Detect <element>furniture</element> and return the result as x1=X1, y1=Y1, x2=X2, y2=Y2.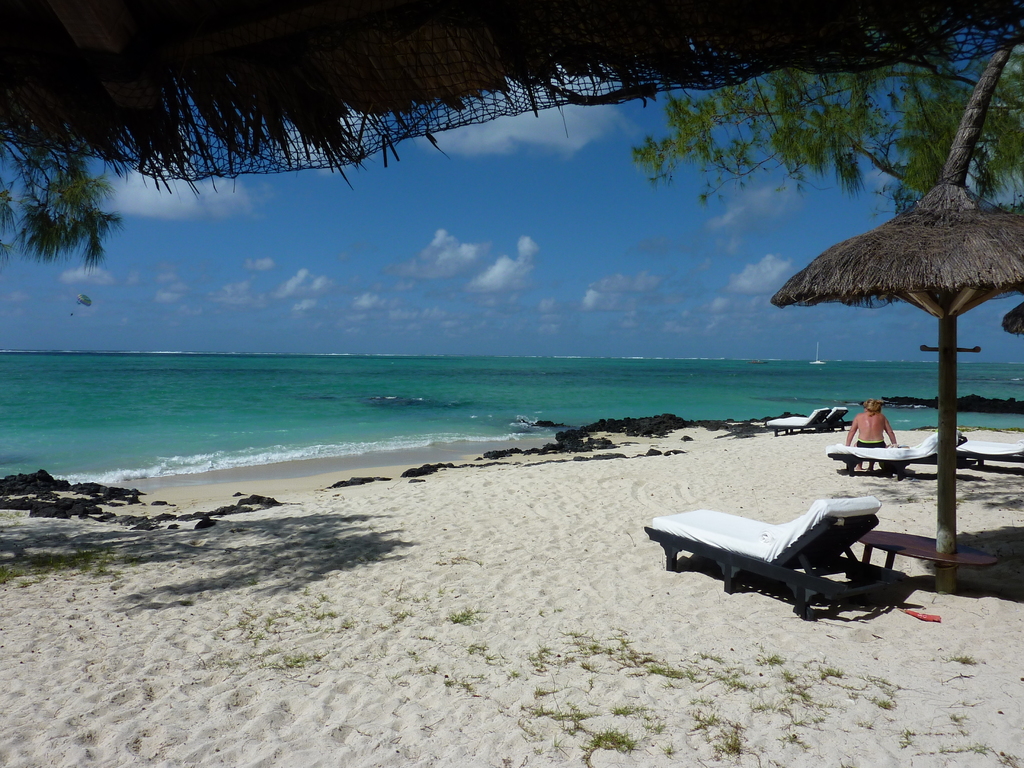
x1=860, y1=529, x2=1000, y2=572.
